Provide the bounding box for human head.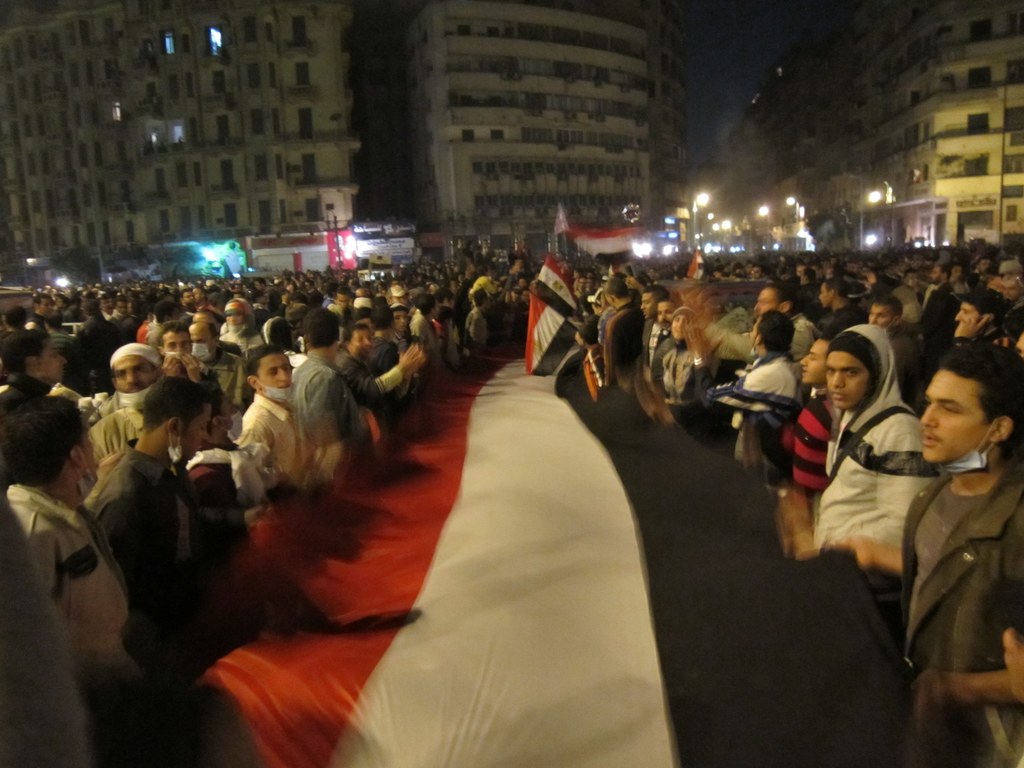
[902, 266, 923, 286].
